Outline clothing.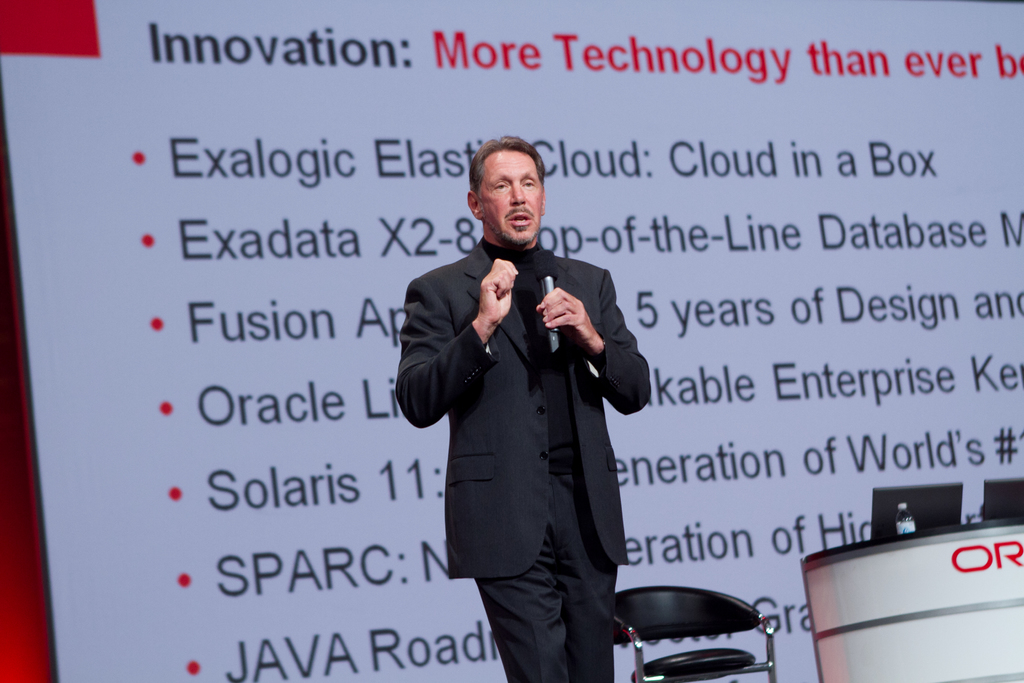
Outline: rect(407, 220, 670, 671).
